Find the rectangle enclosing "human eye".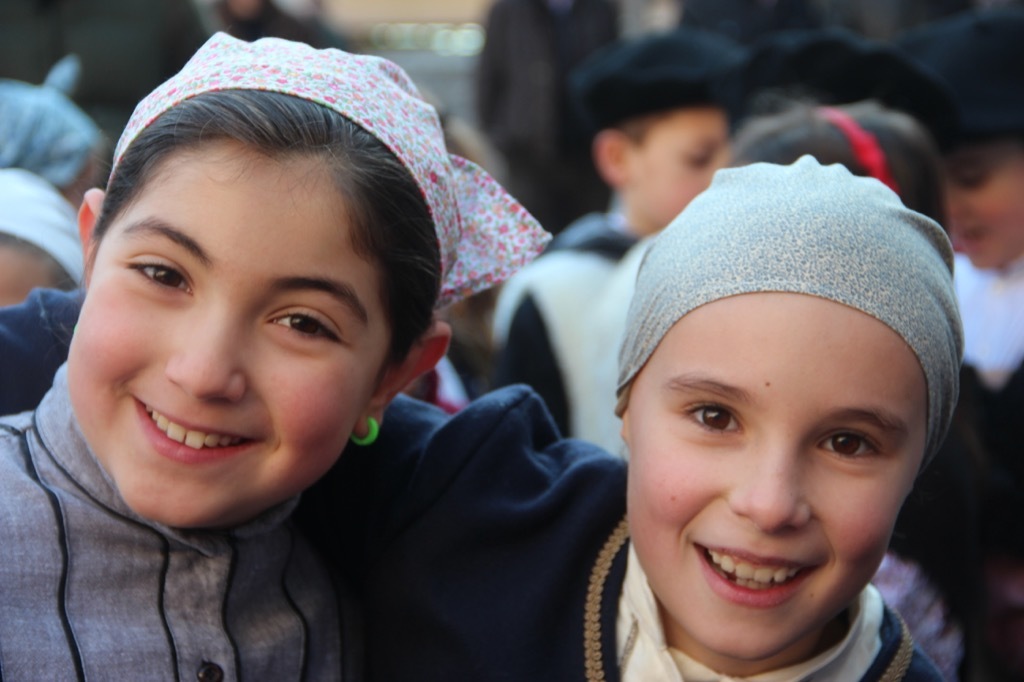
bbox=(261, 306, 347, 346).
